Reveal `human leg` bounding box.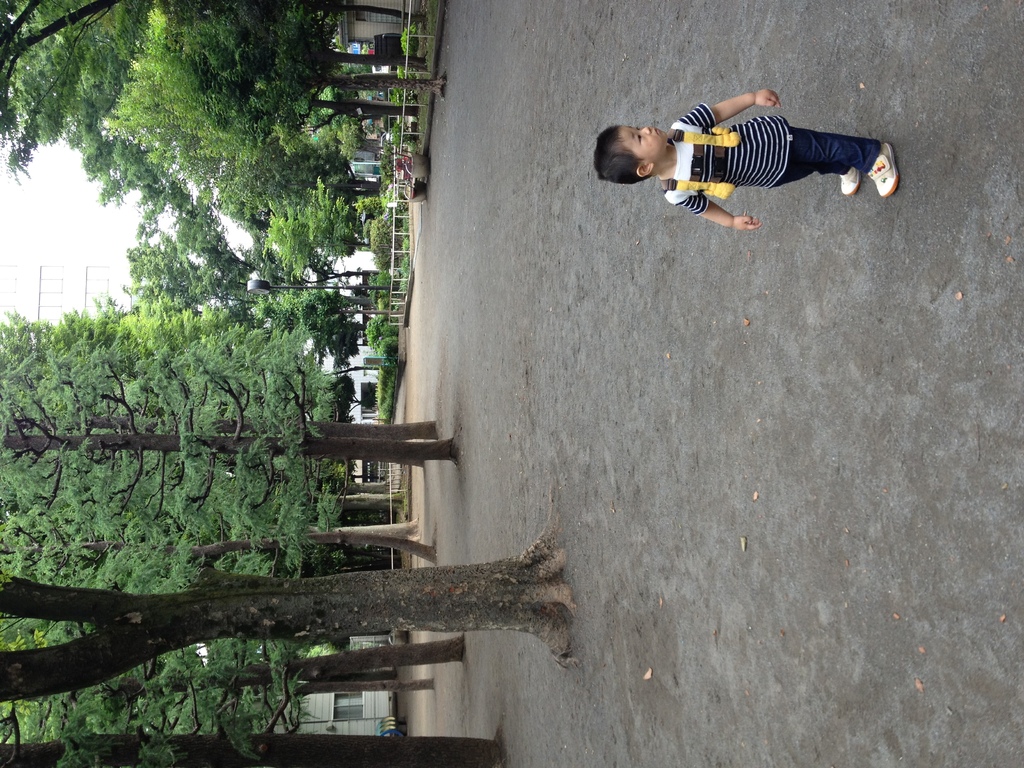
Revealed: (775,166,860,192).
